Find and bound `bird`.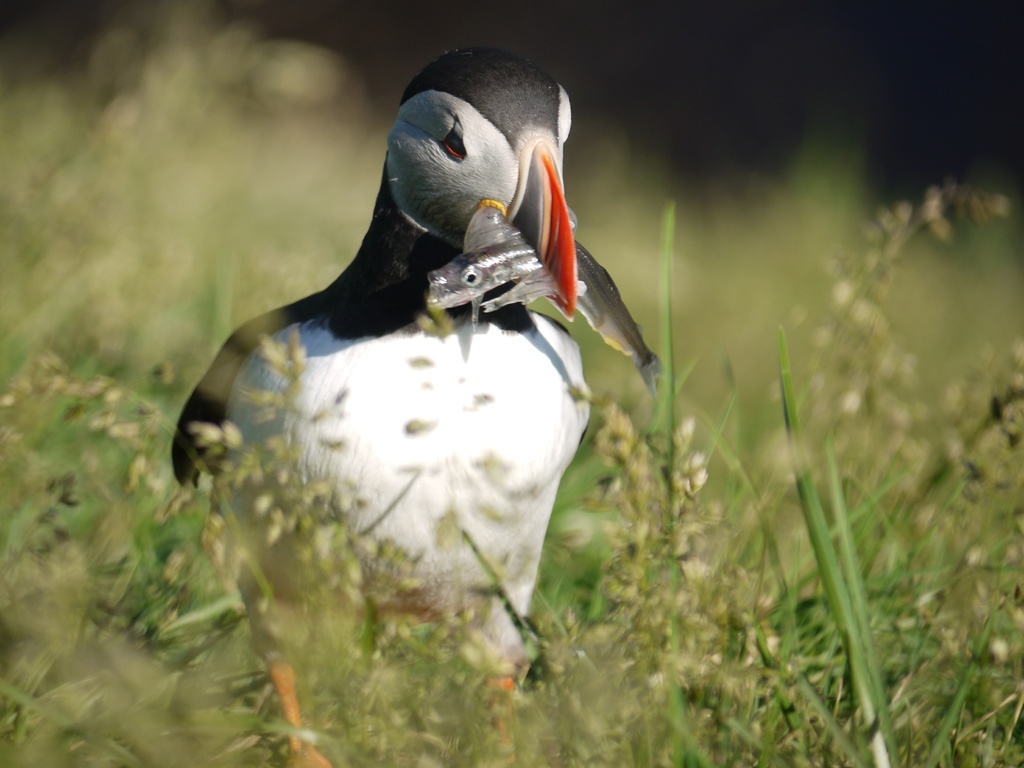
Bound: region(173, 44, 652, 762).
